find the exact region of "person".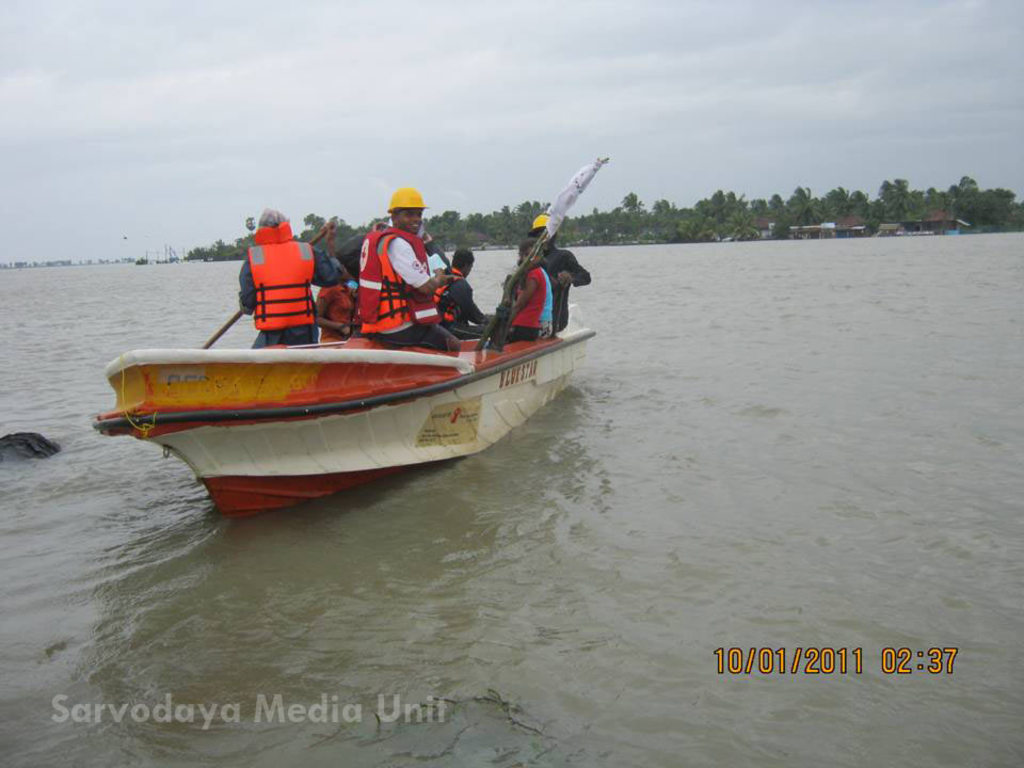
Exact region: <region>521, 213, 596, 329</region>.
